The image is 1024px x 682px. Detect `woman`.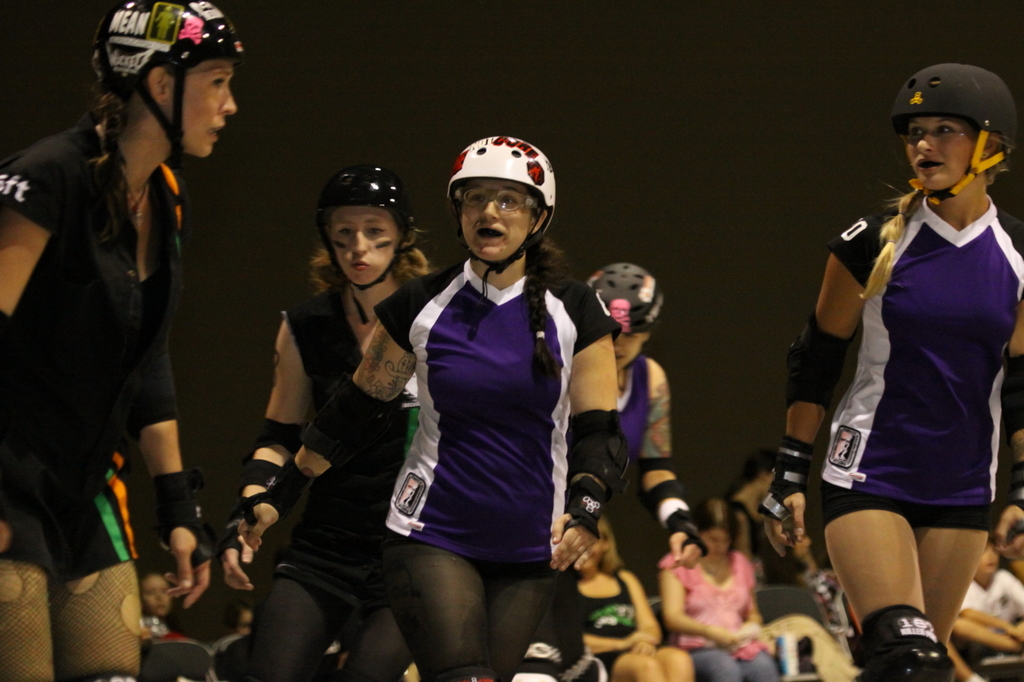
Detection: Rect(0, 0, 238, 681).
